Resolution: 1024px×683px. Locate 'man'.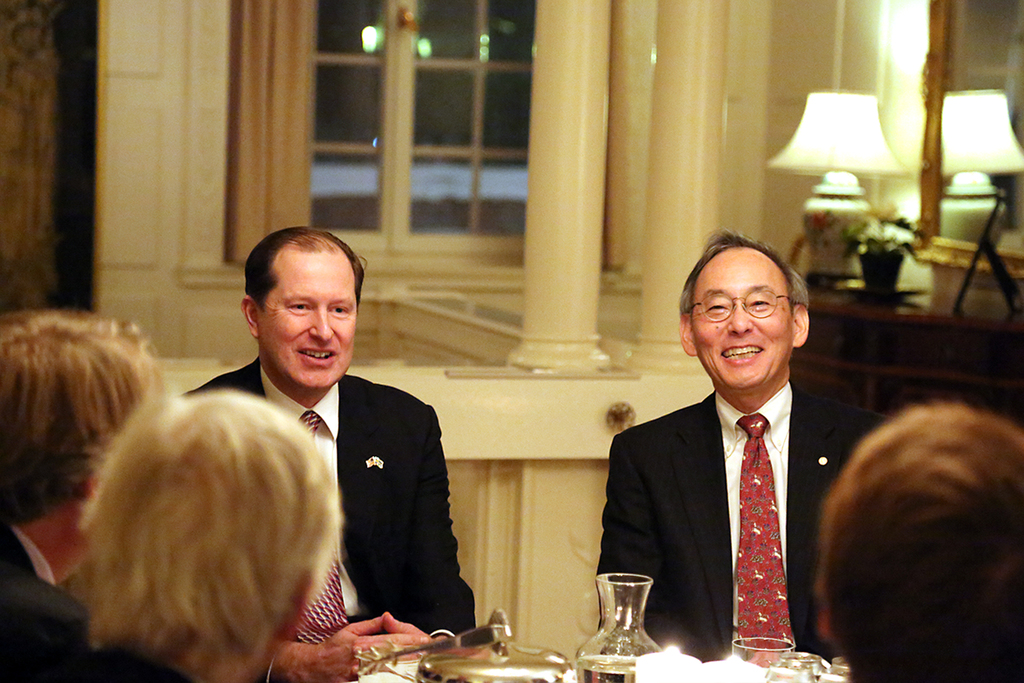
l=595, t=226, r=897, b=662.
